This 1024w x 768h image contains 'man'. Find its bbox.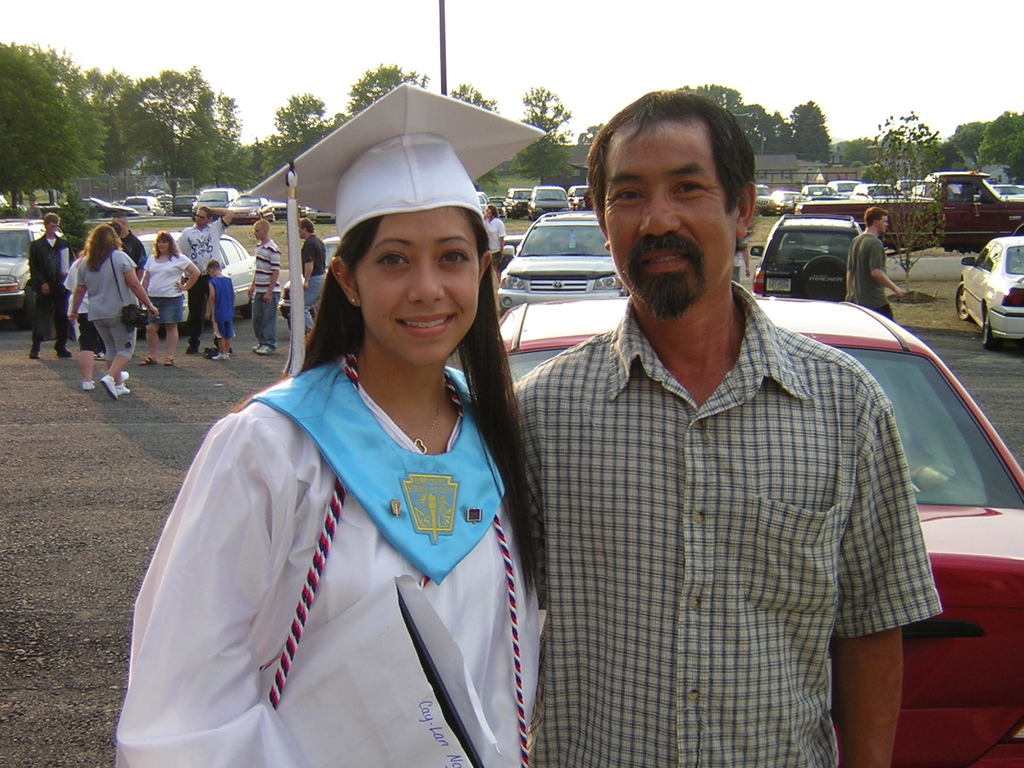
pyautogui.locateOnScreen(108, 209, 147, 289).
